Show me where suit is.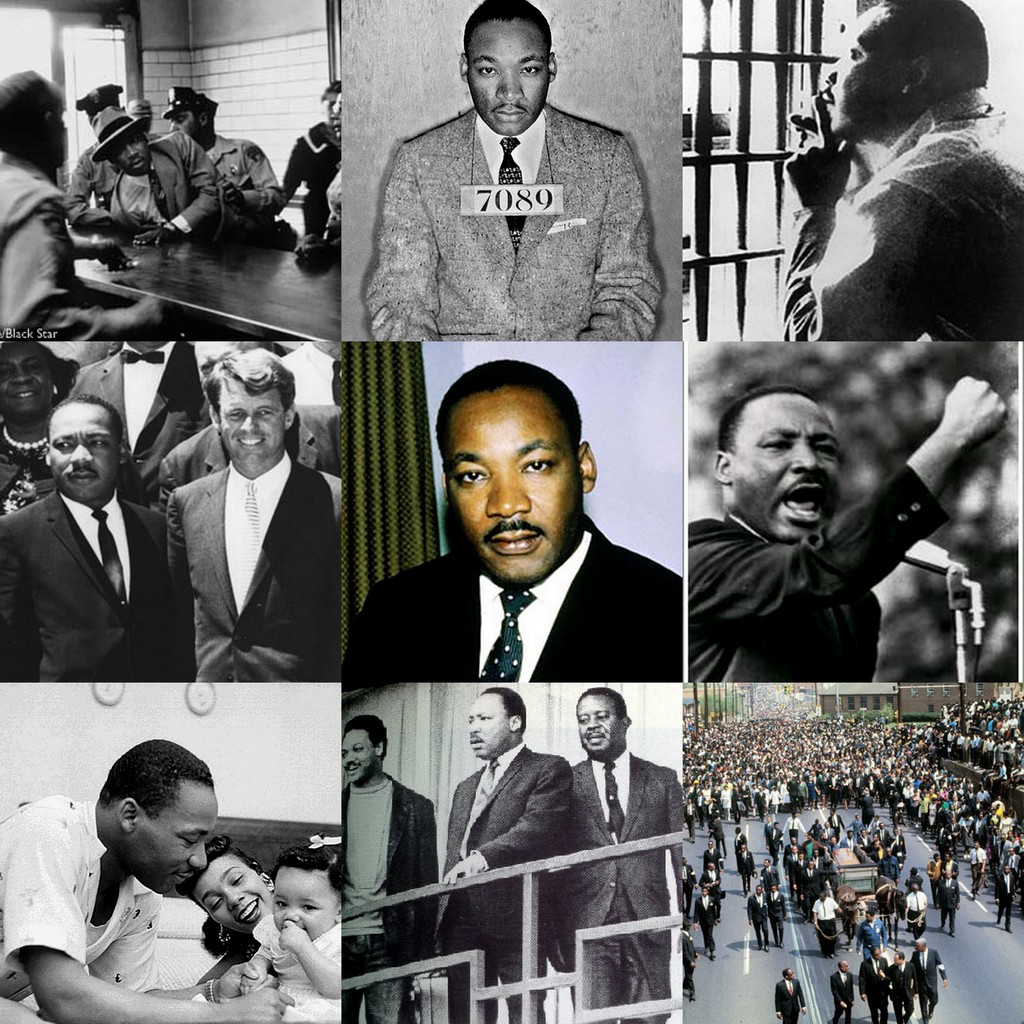
suit is at <bbox>860, 956, 888, 1022</bbox>.
